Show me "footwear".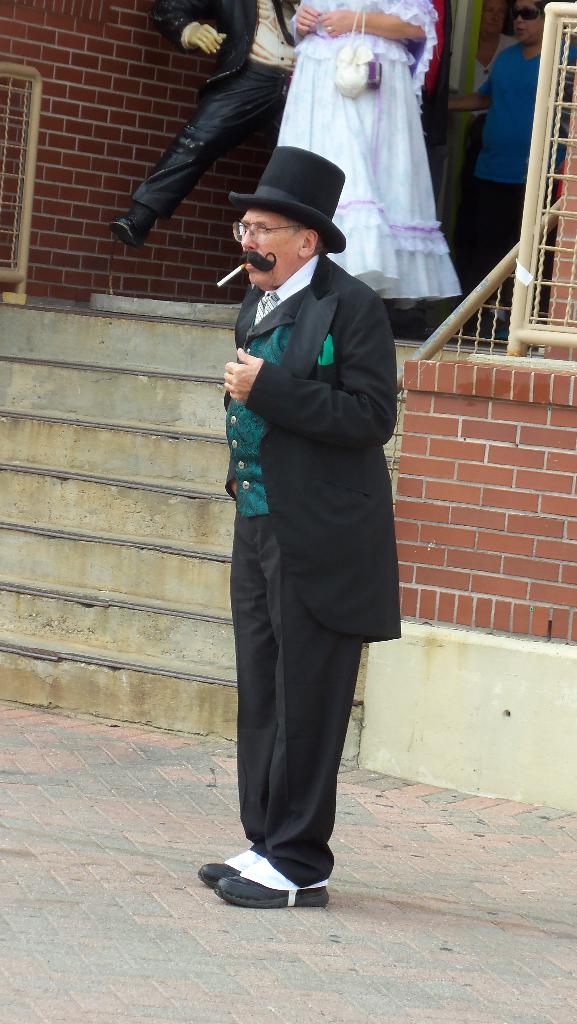
"footwear" is here: detection(216, 858, 335, 909).
